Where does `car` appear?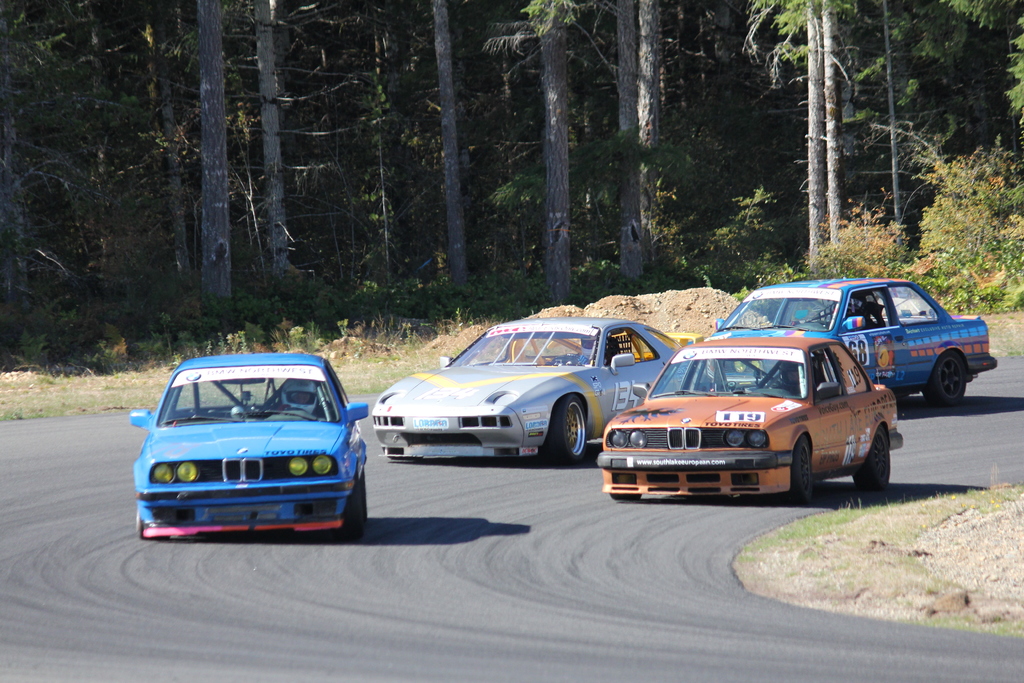
Appears at BBox(129, 344, 376, 552).
